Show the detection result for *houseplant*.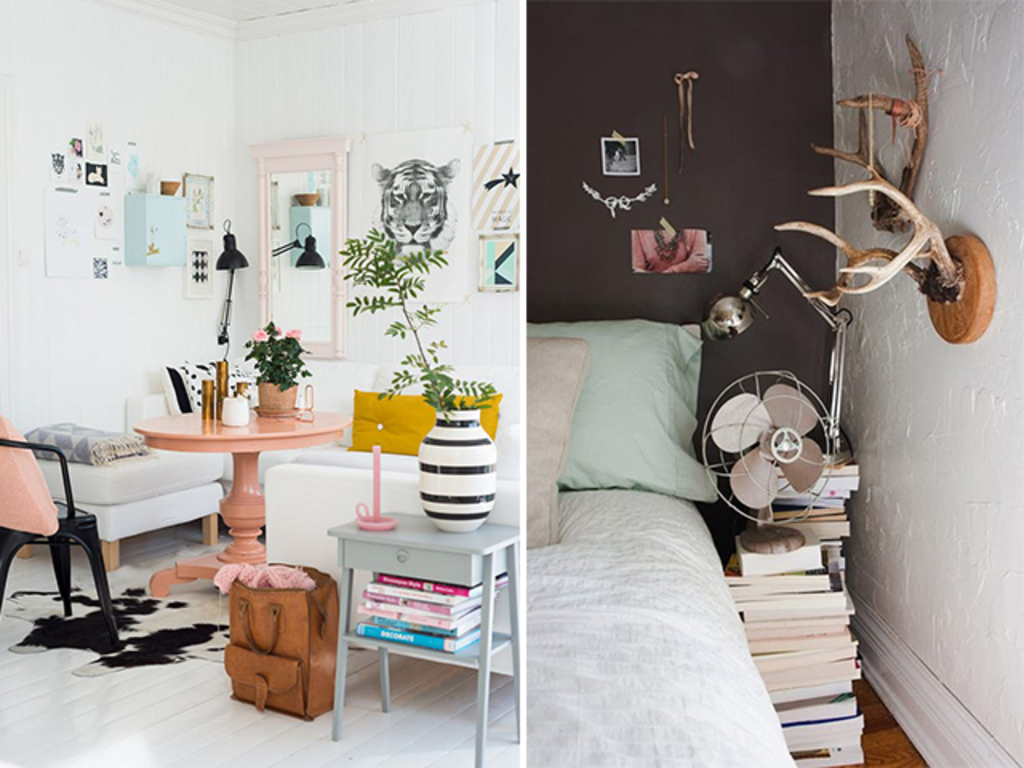
l=338, t=219, r=496, b=530.
